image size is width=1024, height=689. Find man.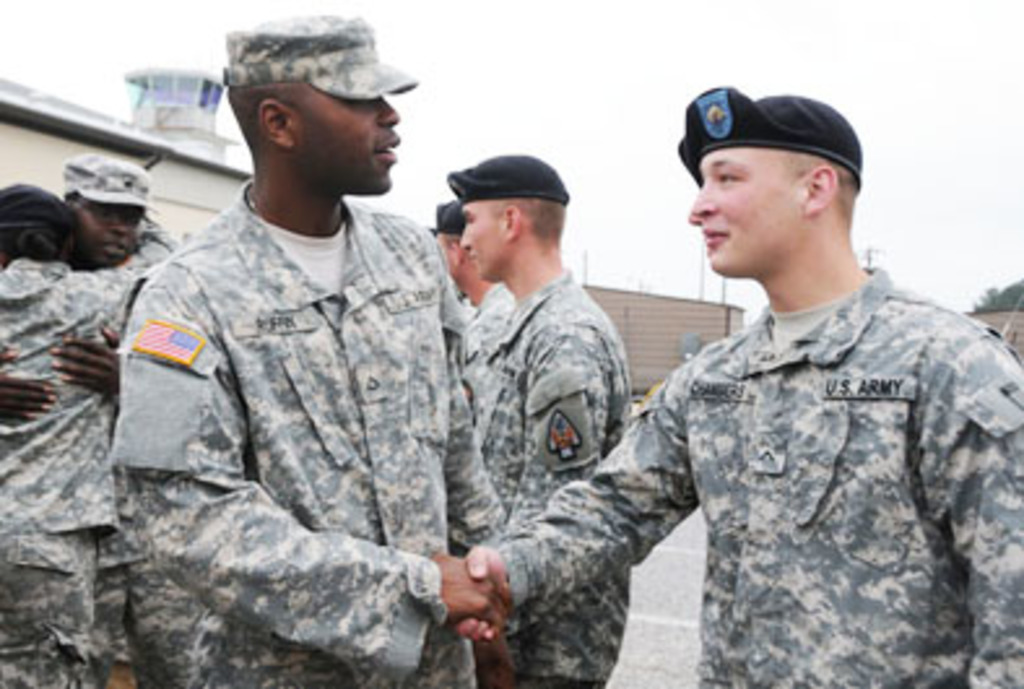
locate(99, 8, 522, 686).
